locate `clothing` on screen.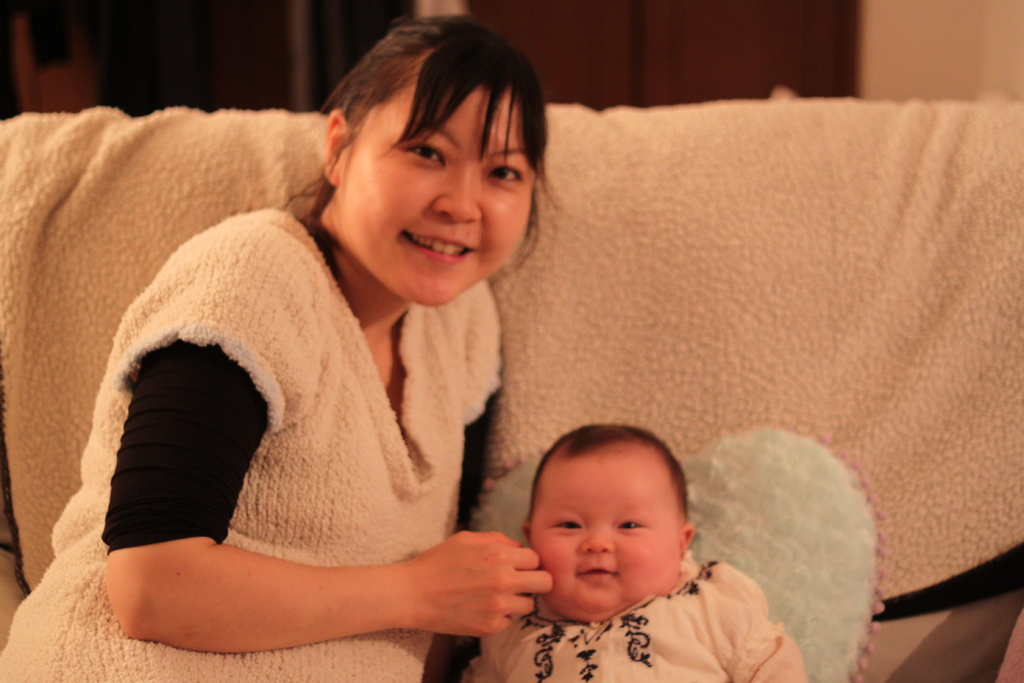
On screen at box=[33, 161, 545, 663].
